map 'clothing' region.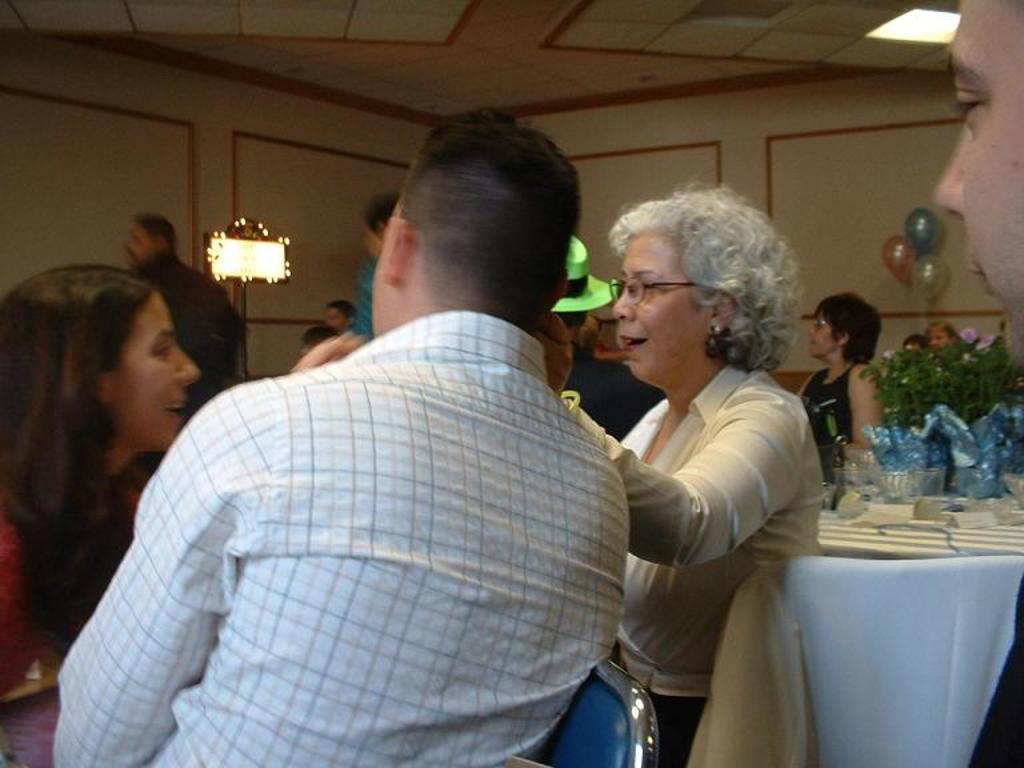
Mapped to [x1=43, y1=304, x2=635, y2=767].
